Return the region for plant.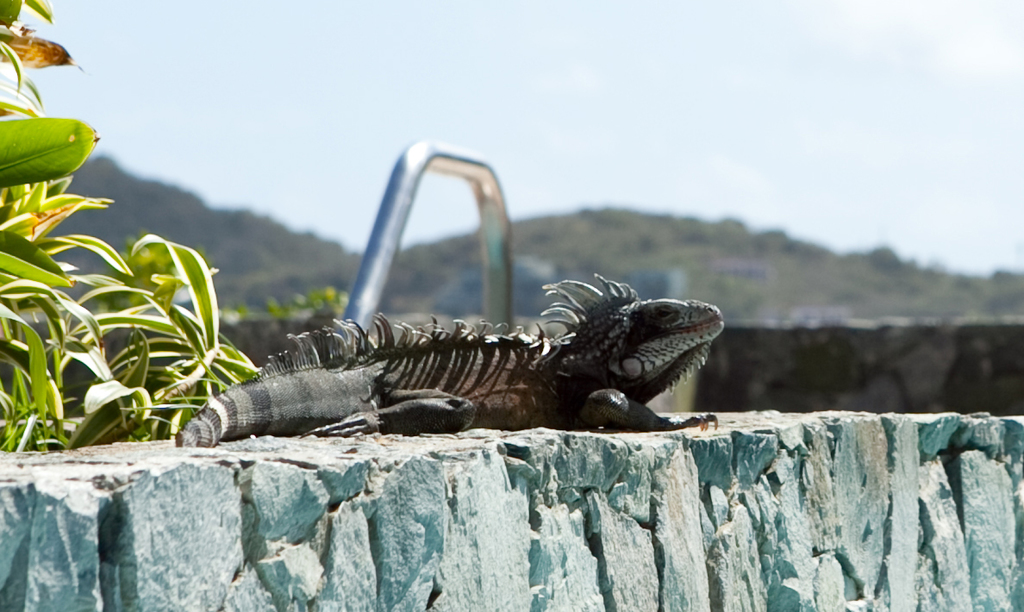
bbox=[0, 0, 260, 453].
